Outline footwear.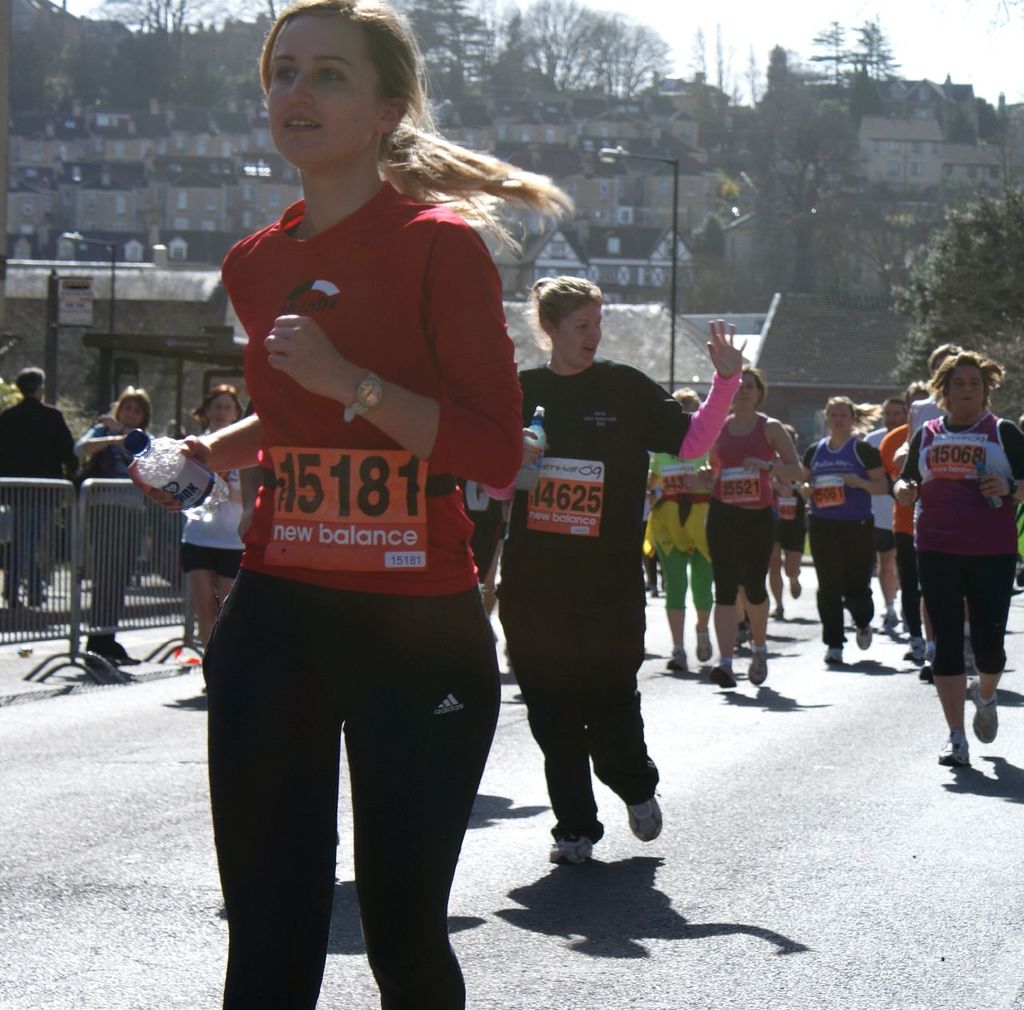
Outline: Rect(771, 599, 783, 620).
